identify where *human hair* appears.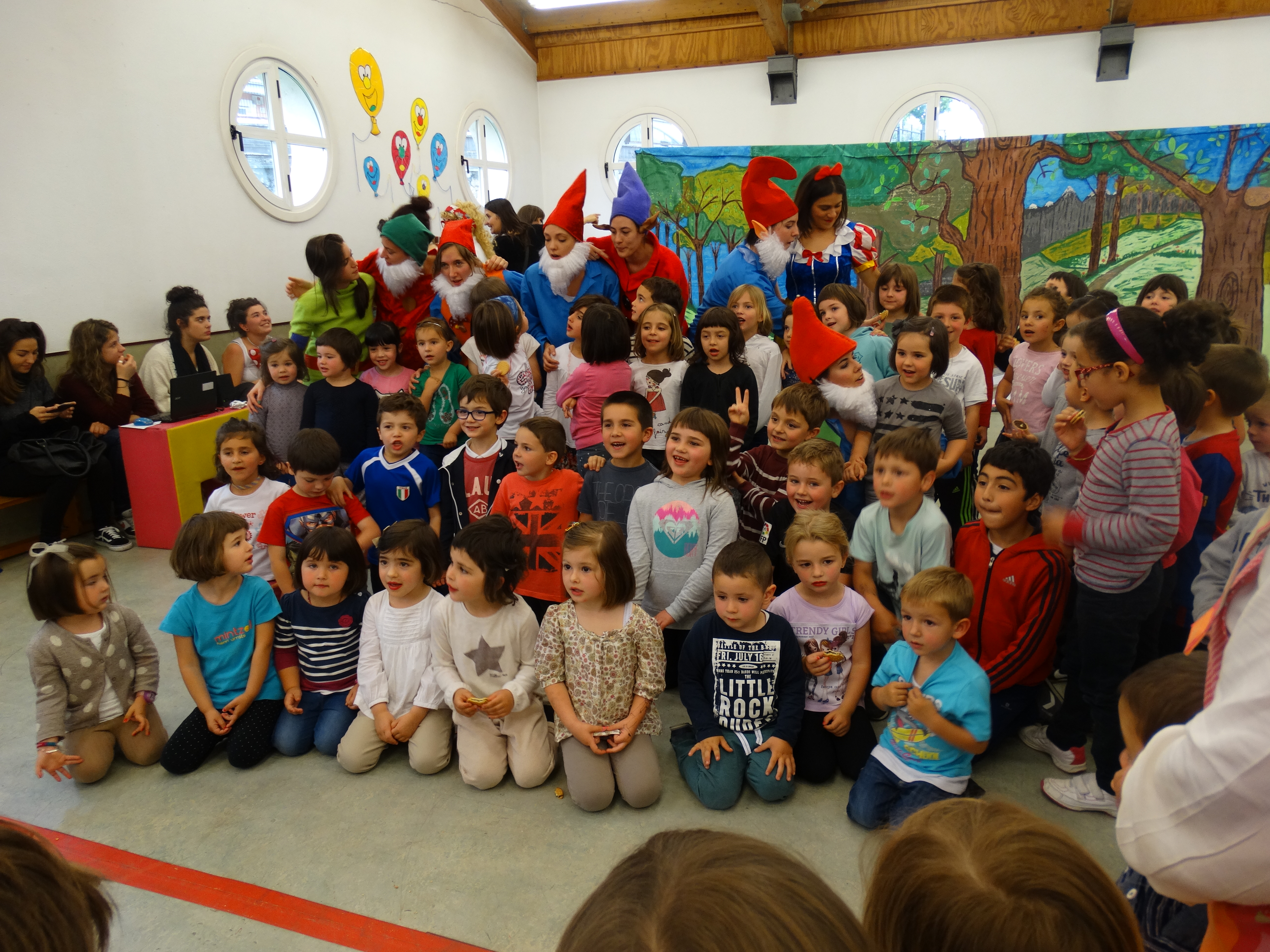
Appears at rect(250, 70, 262, 83).
